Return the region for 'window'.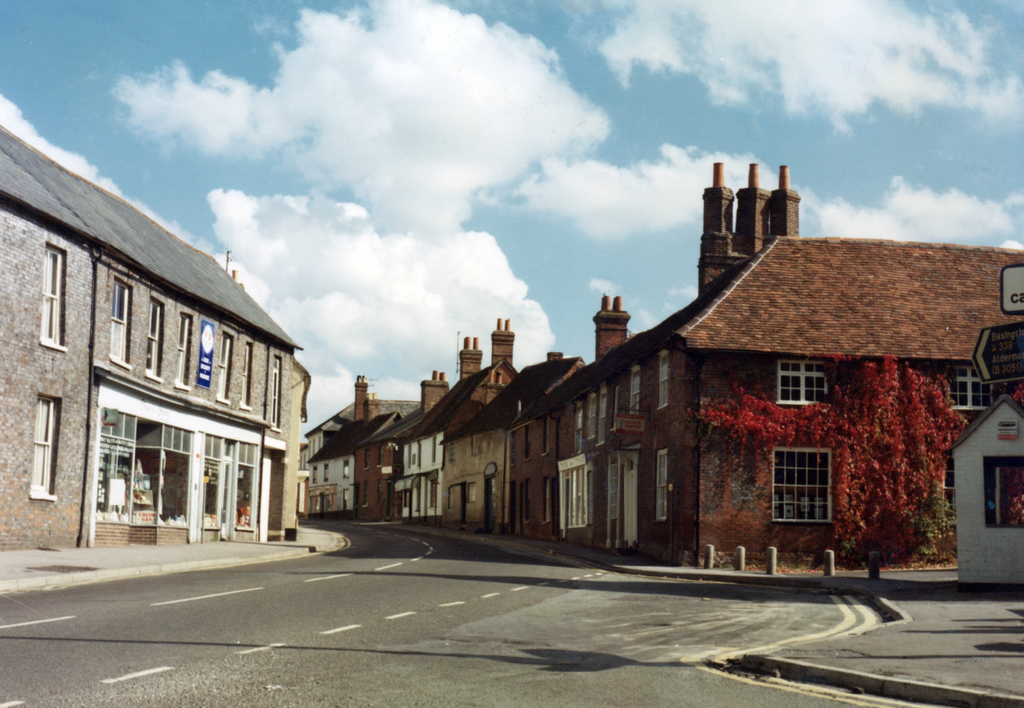
[653,448,670,523].
